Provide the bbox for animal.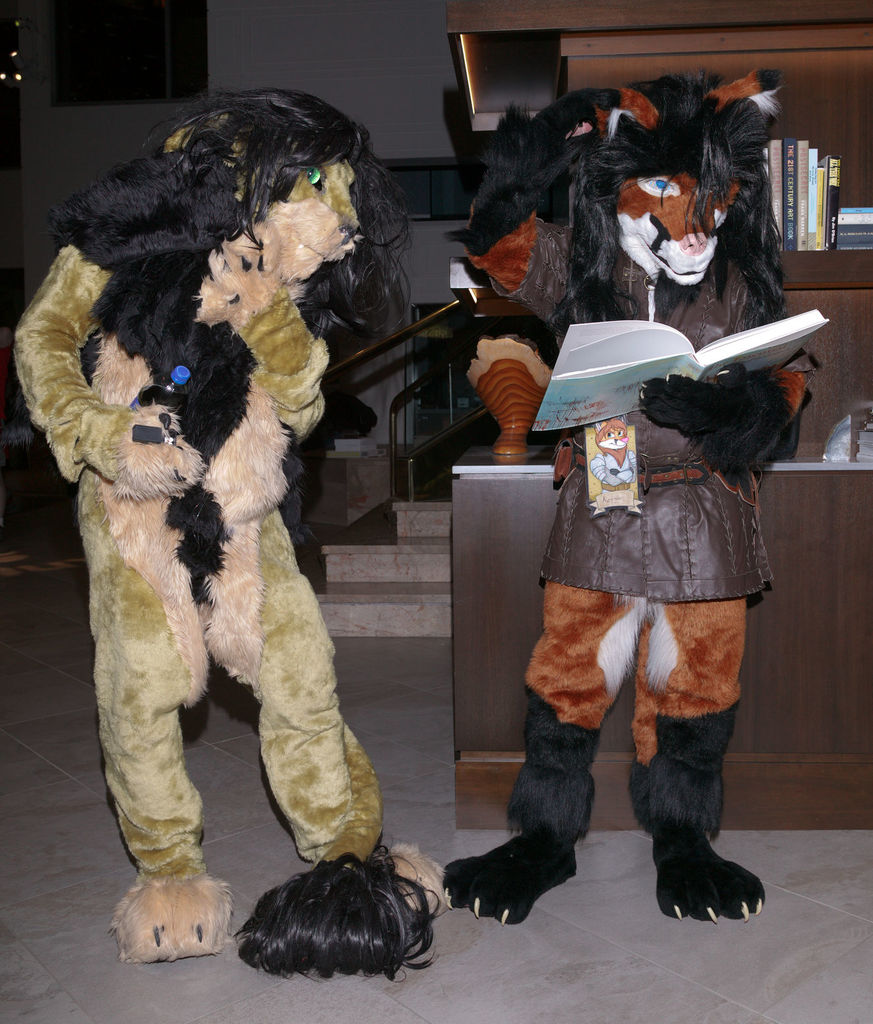
locate(441, 61, 768, 927).
